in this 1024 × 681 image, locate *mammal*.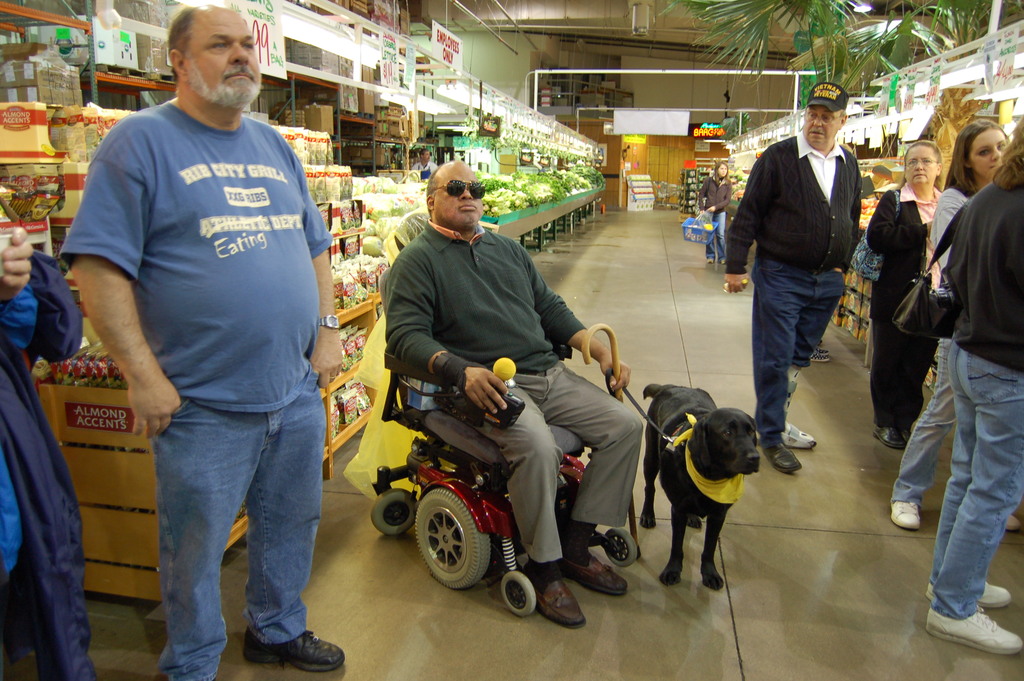
Bounding box: bbox=(56, 0, 344, 680).
